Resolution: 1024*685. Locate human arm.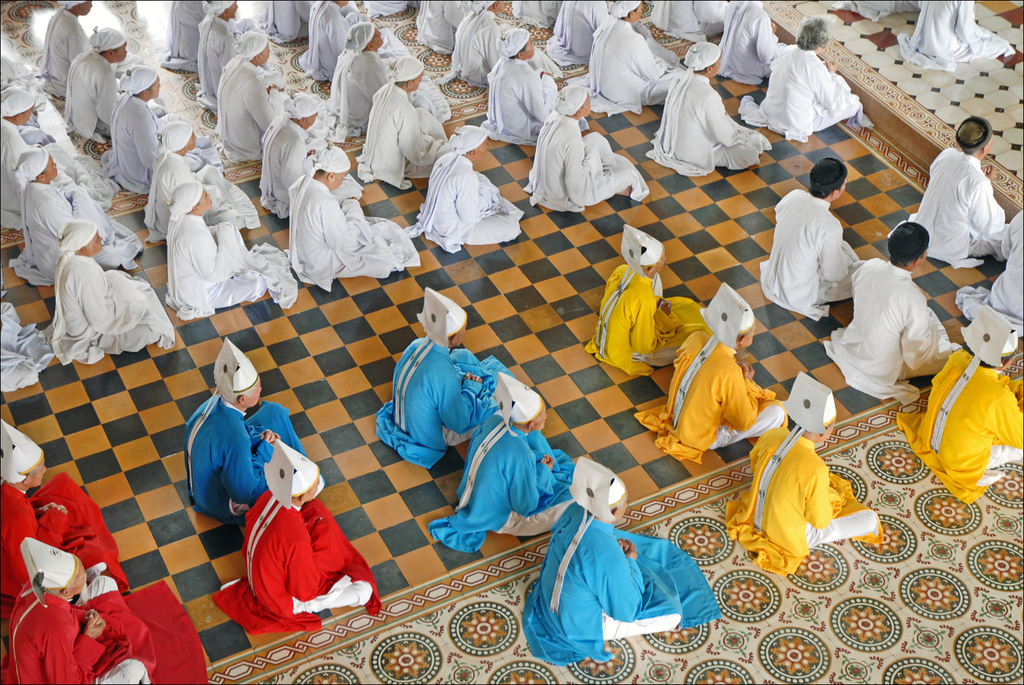
132,105,163,169.
